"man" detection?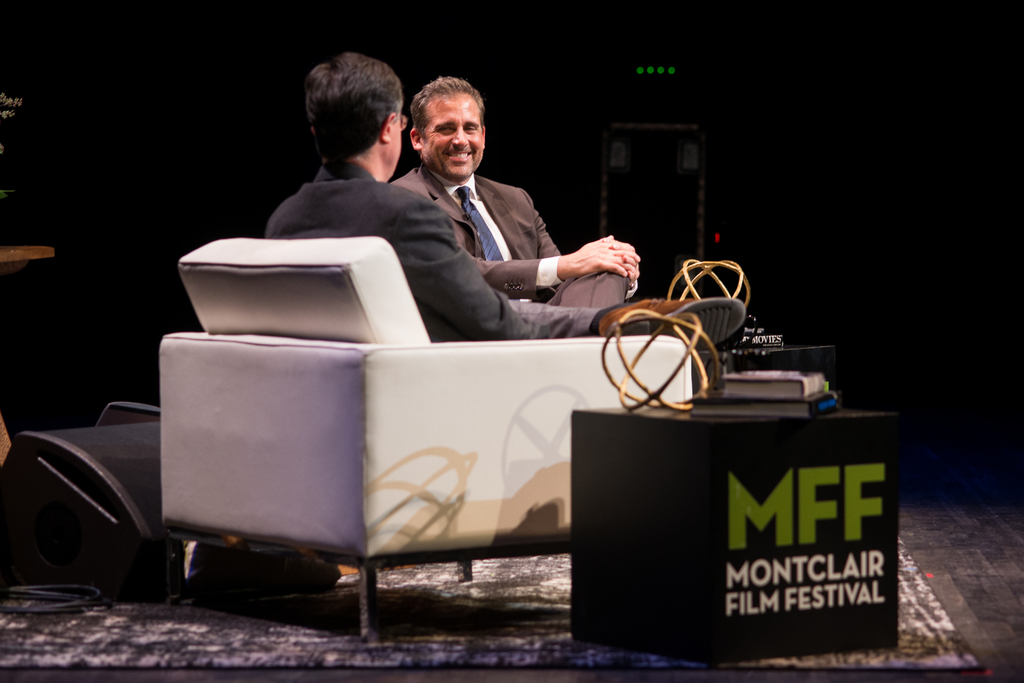
l=263, t=51, r=748, b=361
